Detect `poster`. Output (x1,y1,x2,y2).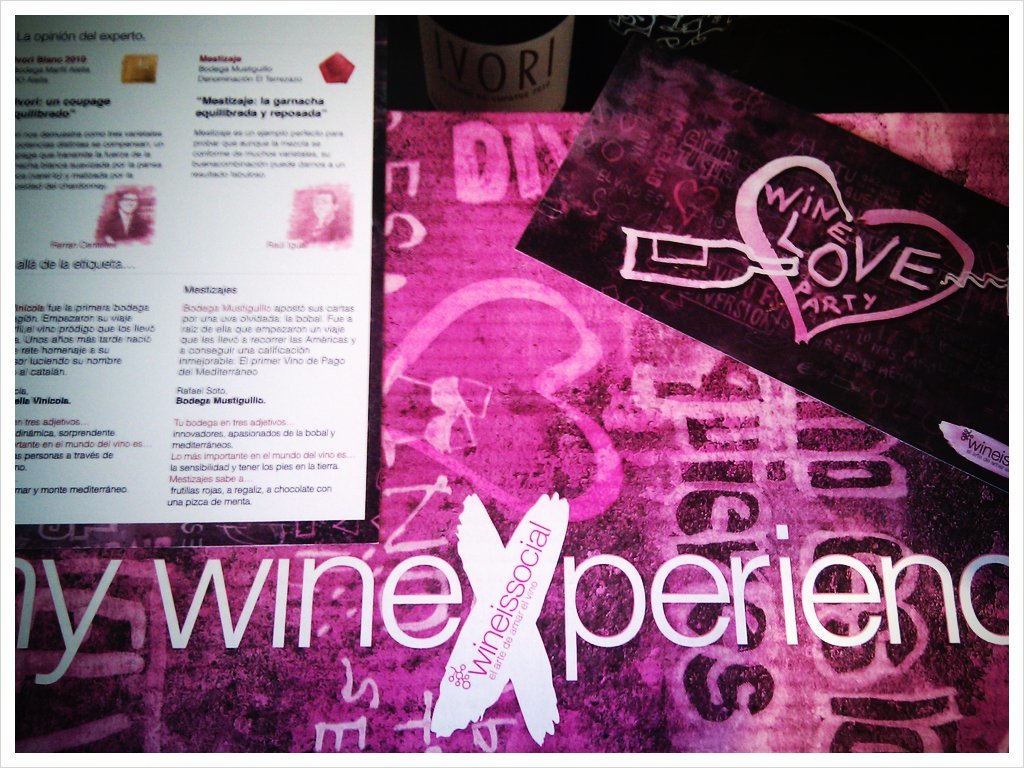
(10,110,1011,759).
